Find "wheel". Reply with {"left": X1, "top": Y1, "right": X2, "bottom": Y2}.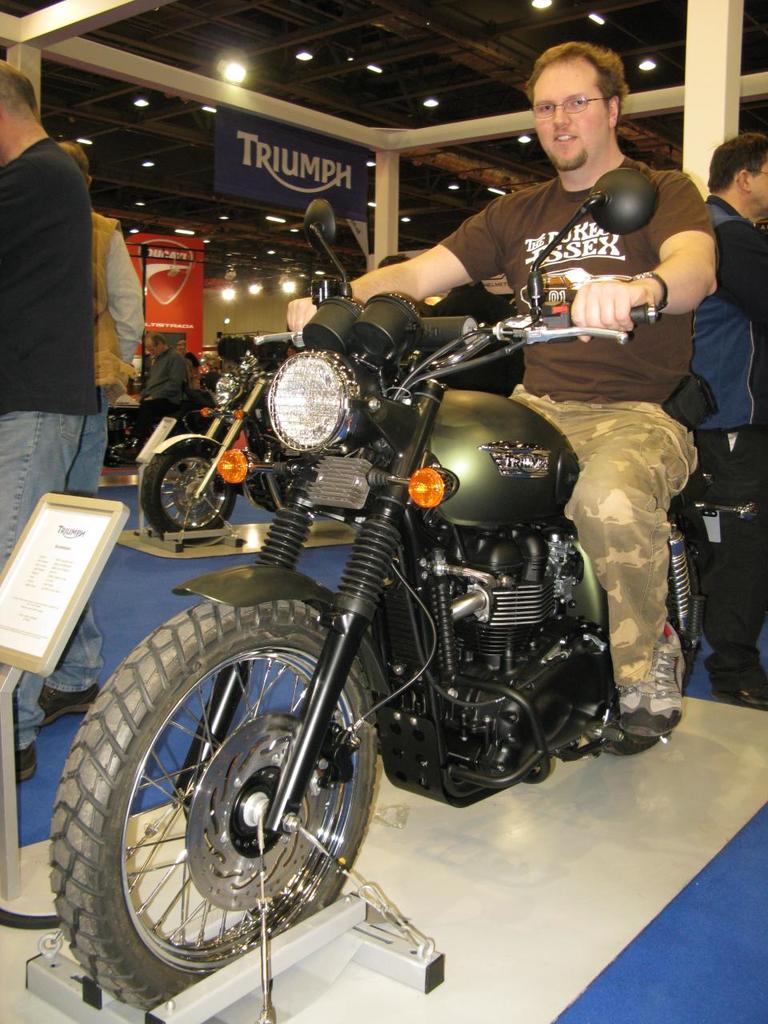
{"left": 138, "top": 448, "right": 239, "bottom": 542}.
